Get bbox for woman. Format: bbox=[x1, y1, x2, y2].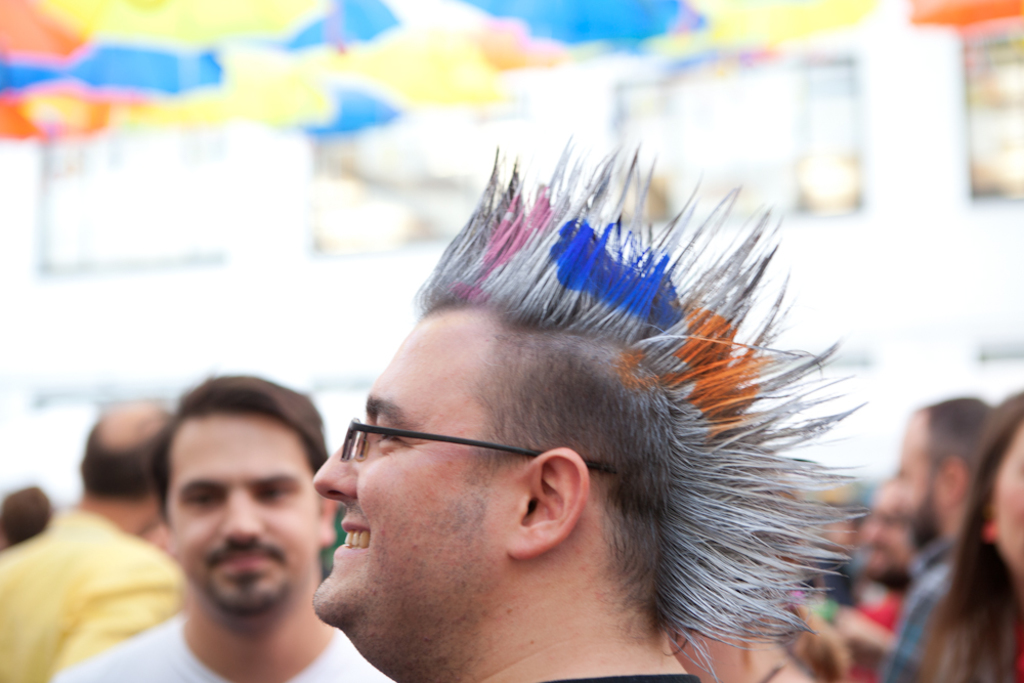
bbox=[921, 402, 1023, 682].
